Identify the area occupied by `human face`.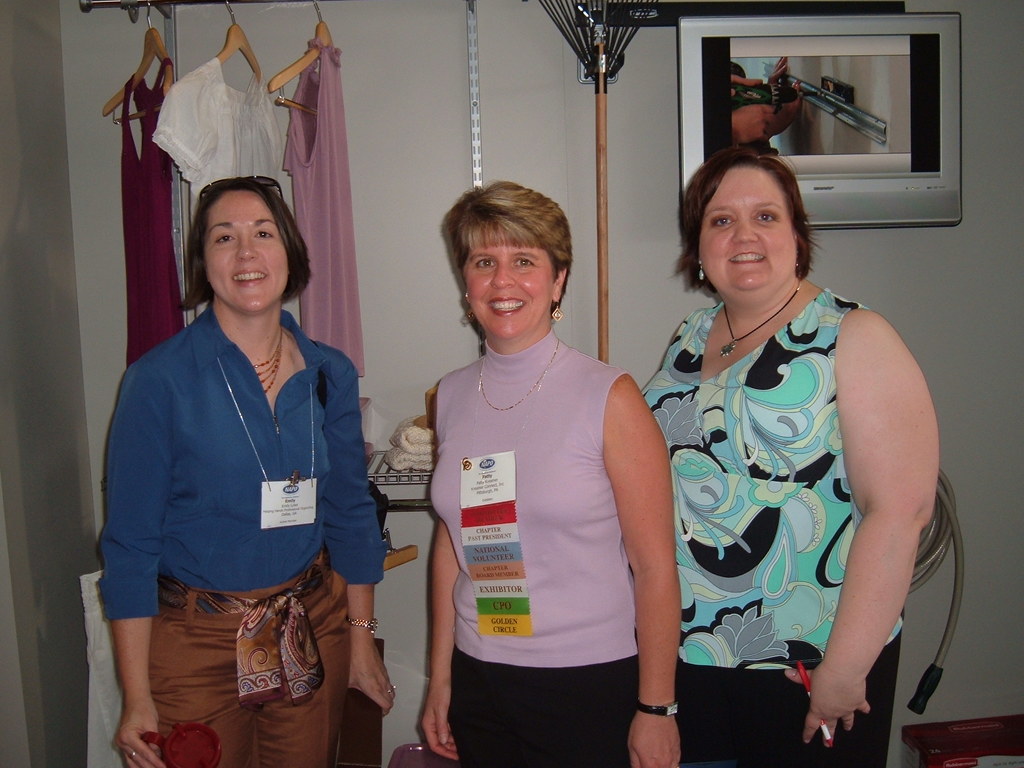
Area: 695/163/799/296.
